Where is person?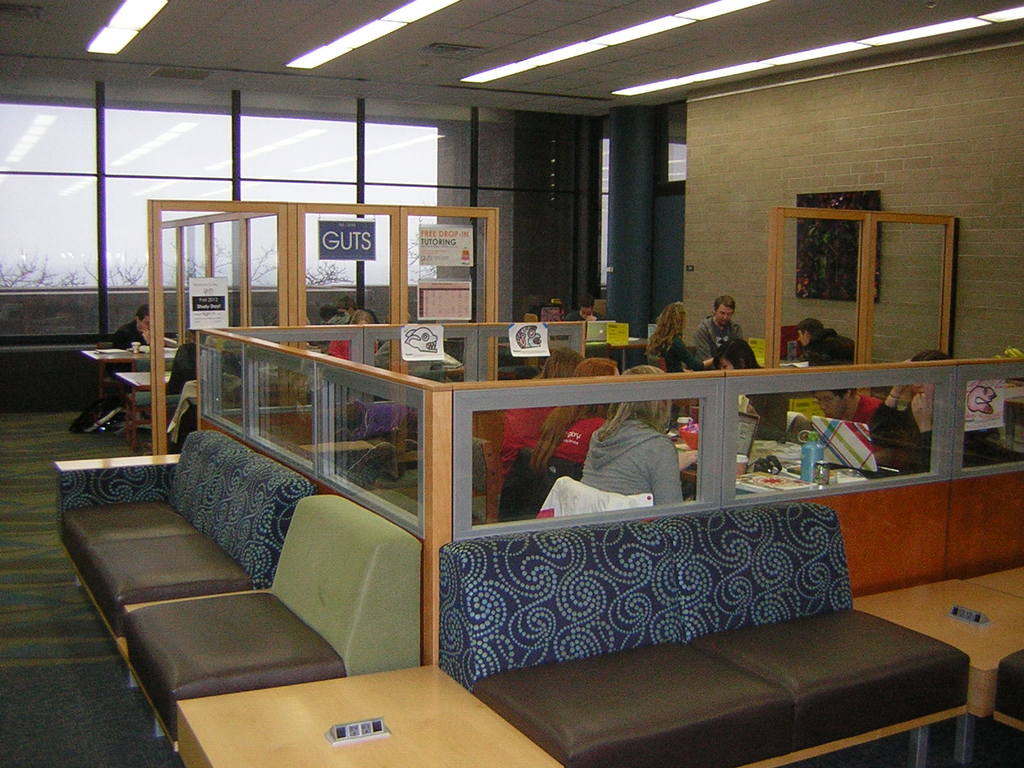
687, 288, 764, 385.
